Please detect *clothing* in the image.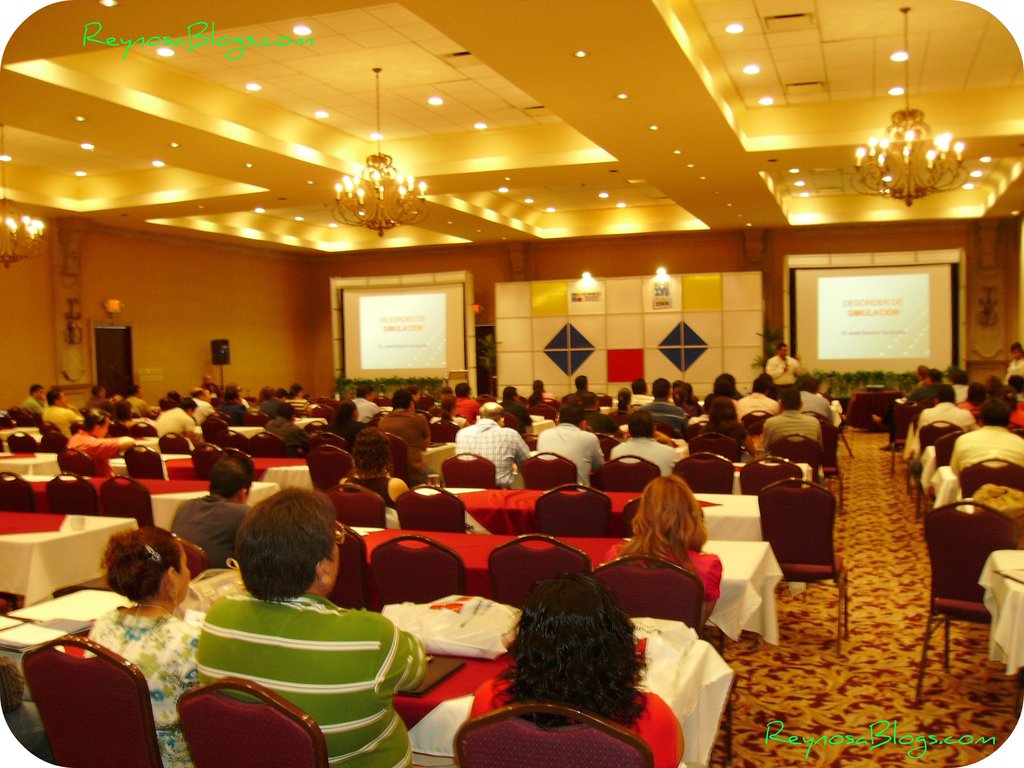
l=801, t=388, r=830, b=417.
